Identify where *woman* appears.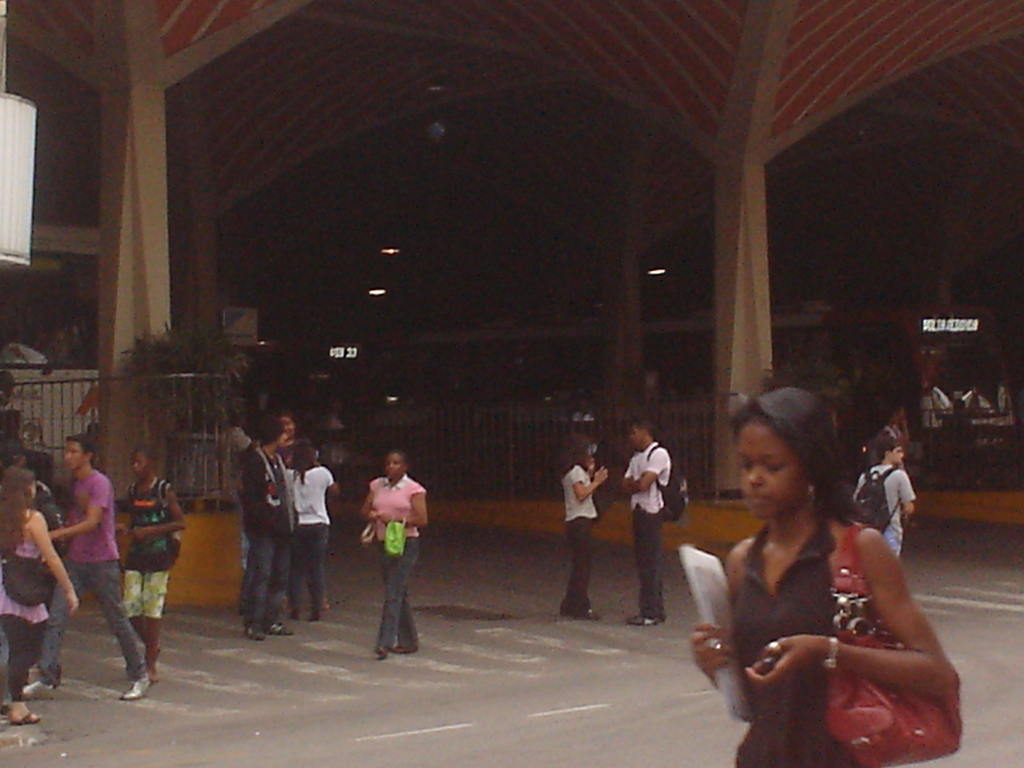
Appears at 698, 383, 950, 753.
